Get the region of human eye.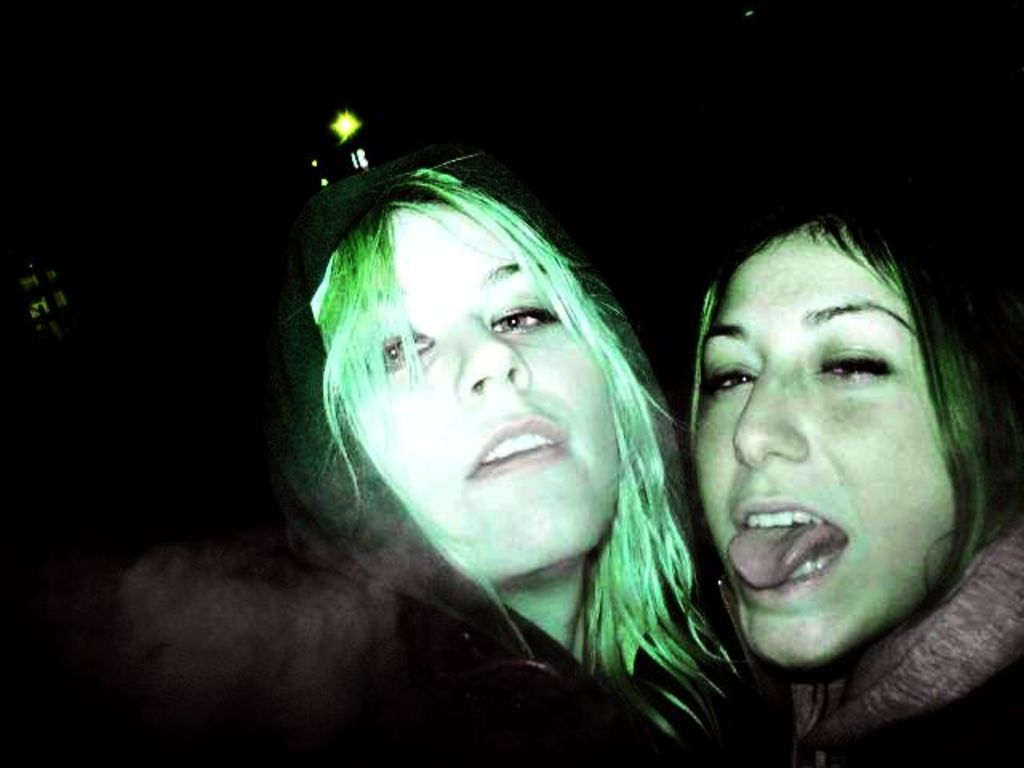
x1=482 y1=293 x2=555 y2=341.
